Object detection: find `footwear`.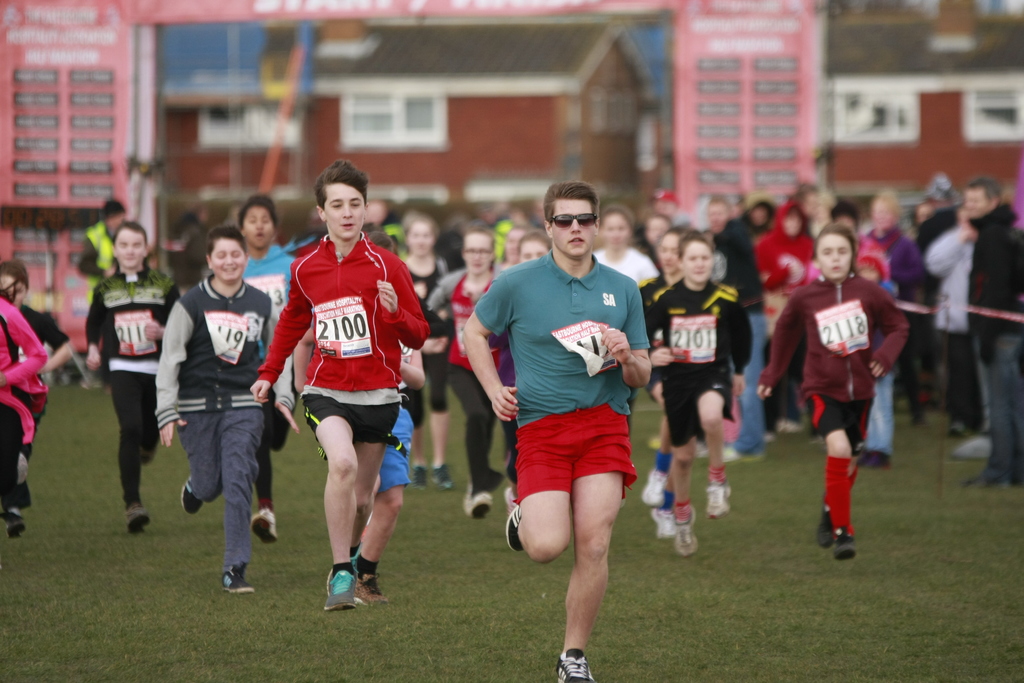
{"left": 856, "top": 452, "right": 890, "bottom": 468}.
